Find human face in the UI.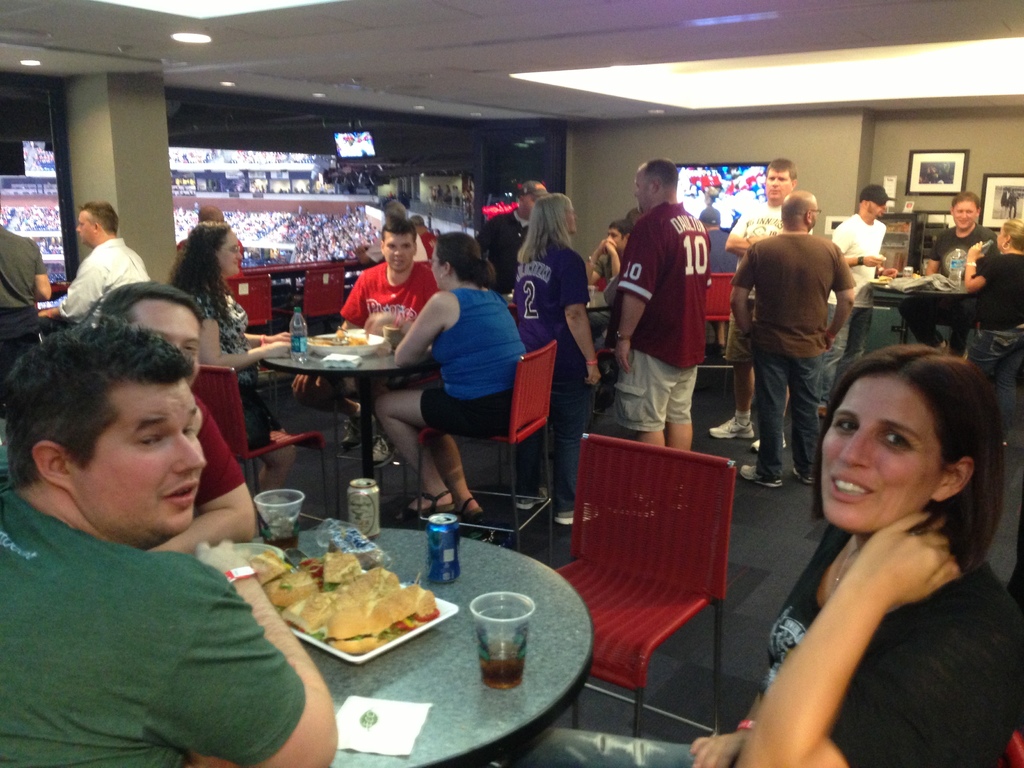
UI element at (x1=804, y1=197, x2=815, y2=228).
